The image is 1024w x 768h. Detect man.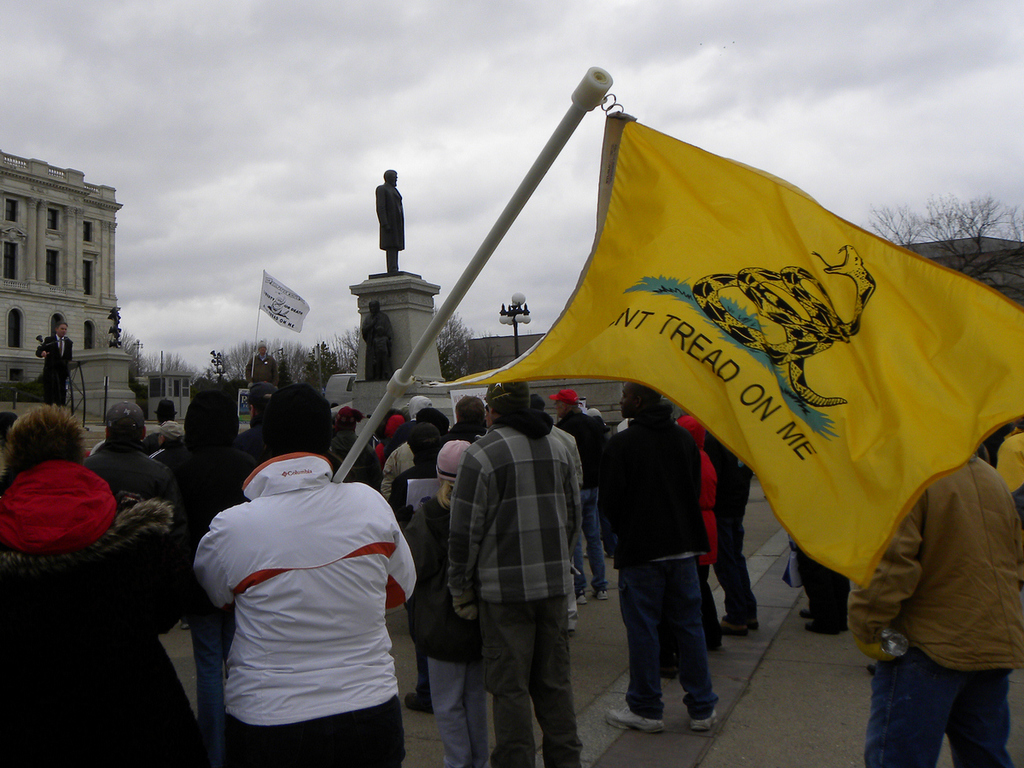
Detection: x1=595, y1=383, x2=725, y2=734.
